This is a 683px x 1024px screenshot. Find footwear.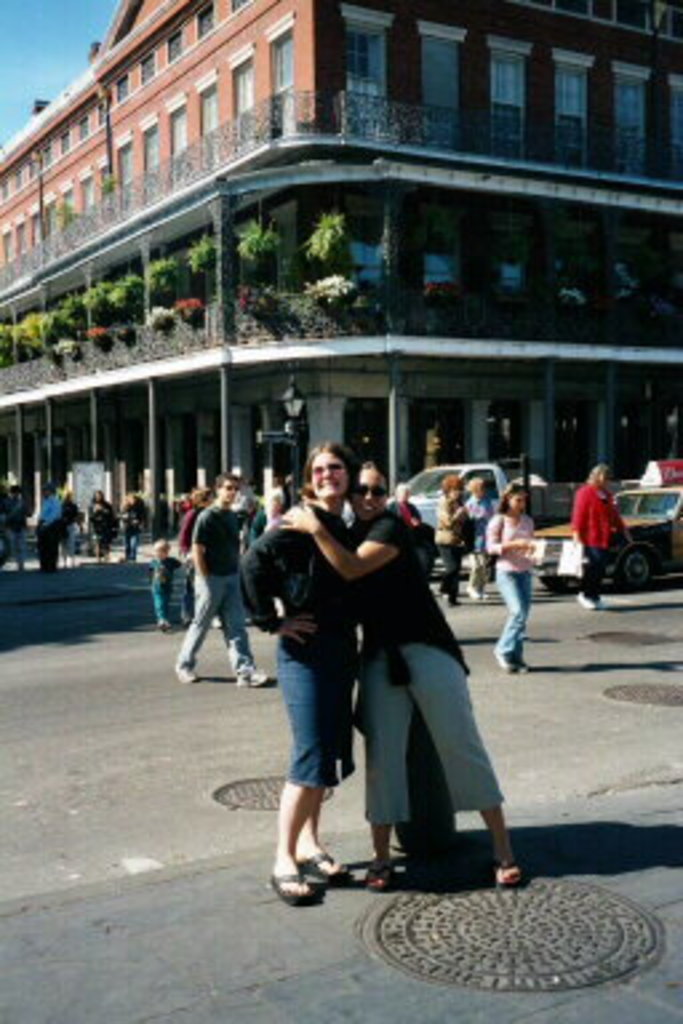
Bounding box: (232, 659, 267, 685).
